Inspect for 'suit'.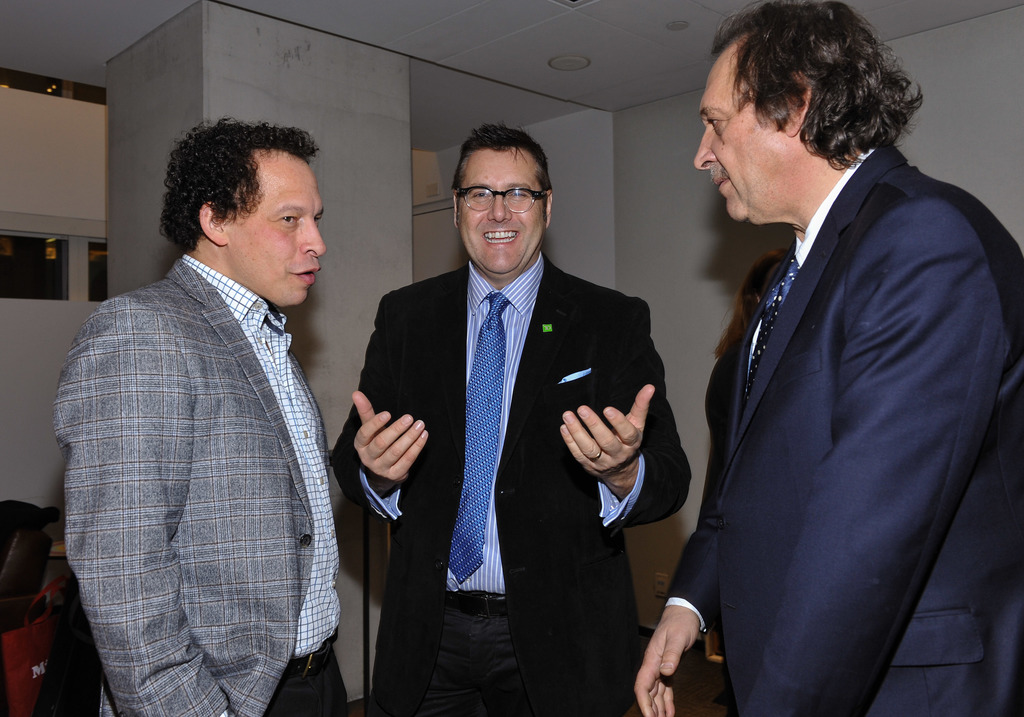
Inspection: {"x1": 51, "y1": 251, "x2": 351, "y2": 716}.
